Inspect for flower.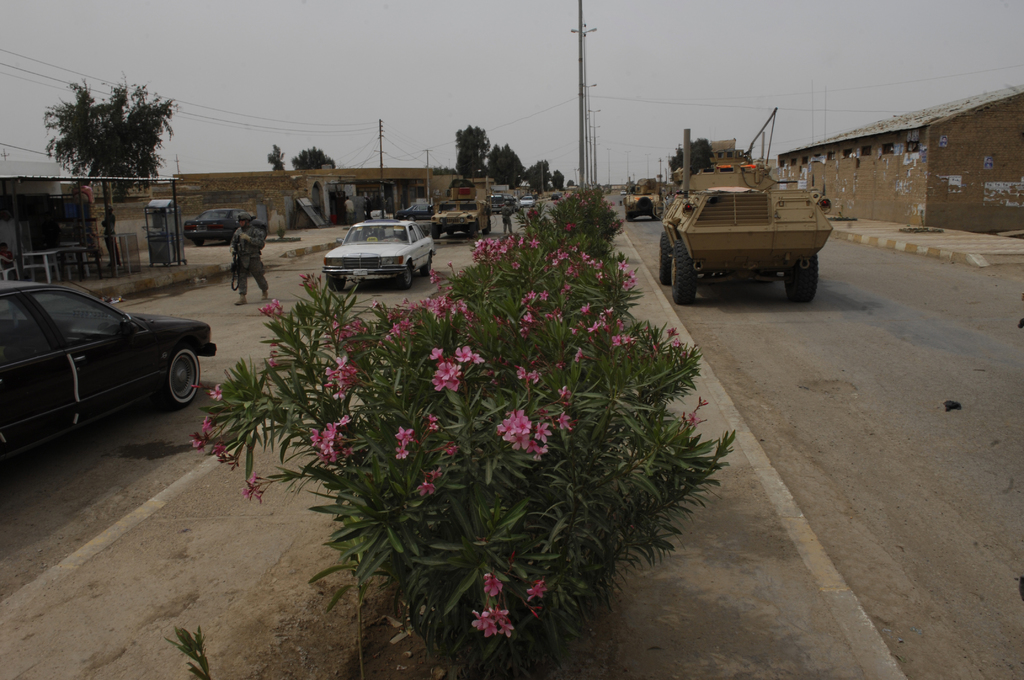
Inspection: left=699, top=394, right=709, bottom=410.
